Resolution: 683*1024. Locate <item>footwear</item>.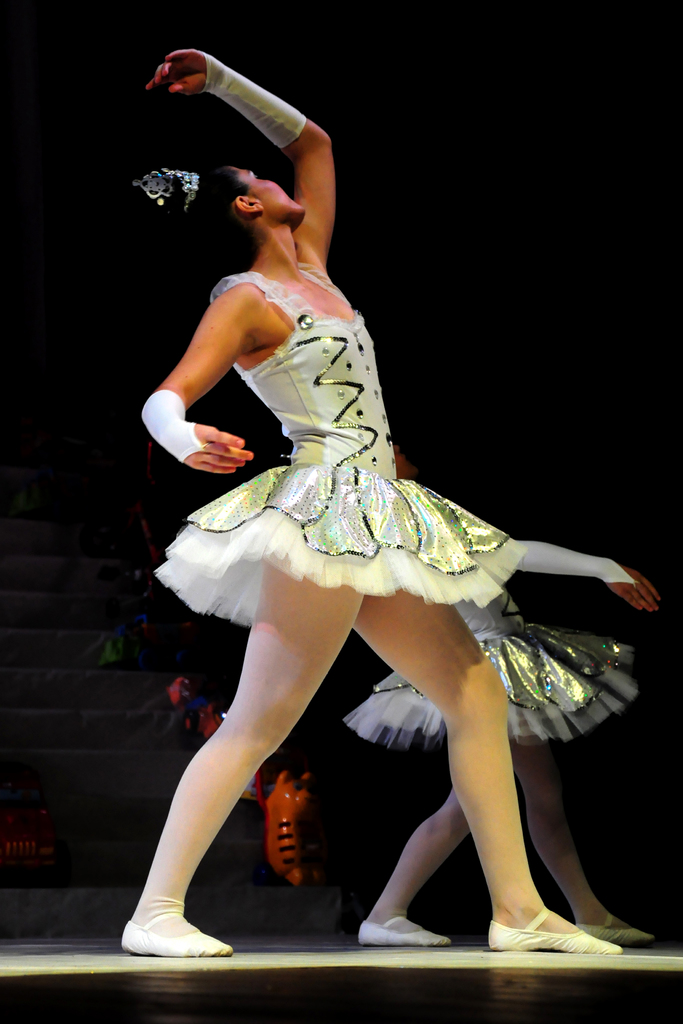
l=575, t=915, r=657, b=949.
